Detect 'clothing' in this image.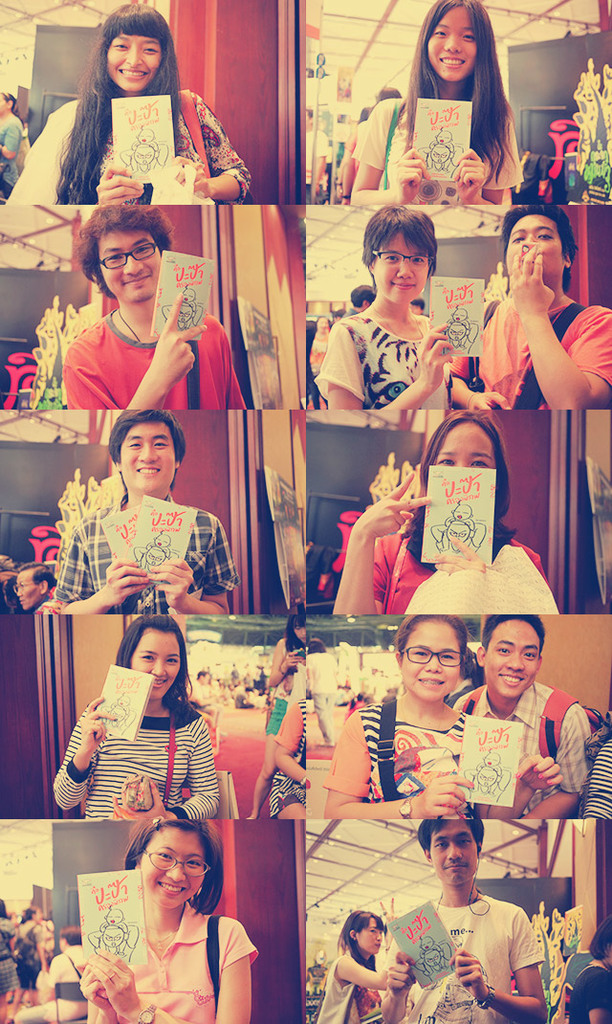
Detection: {"left": 579, "top": 725, "right": 611, "bottom": 819}.
